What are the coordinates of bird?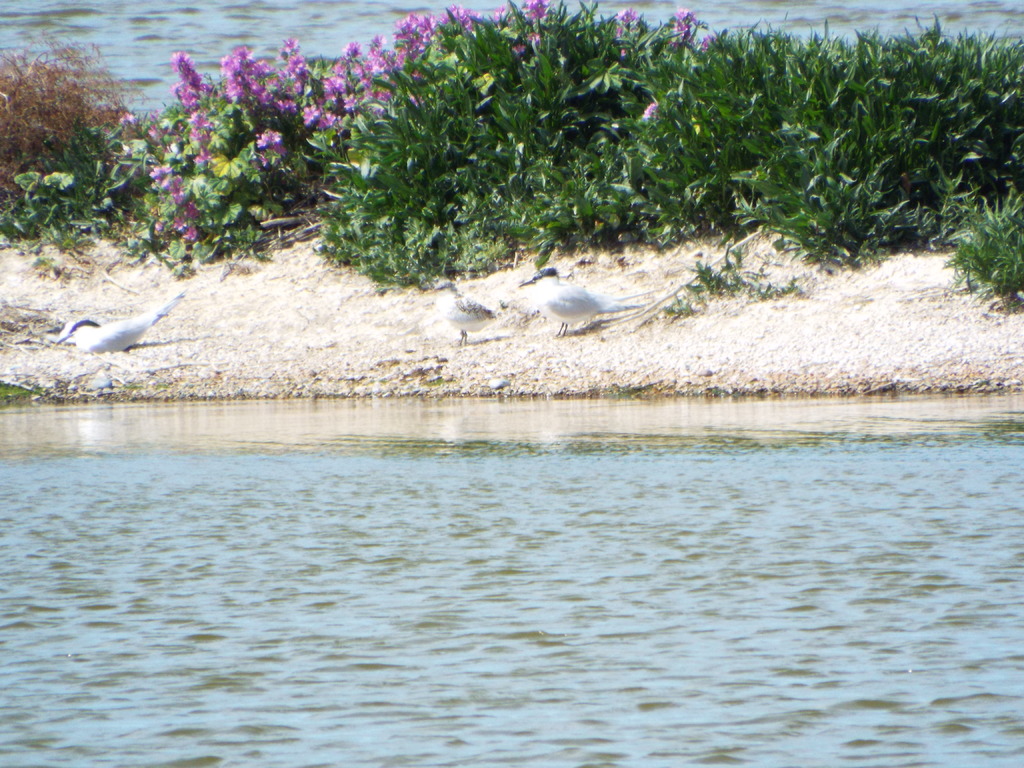
518, 266, 650, 340.
